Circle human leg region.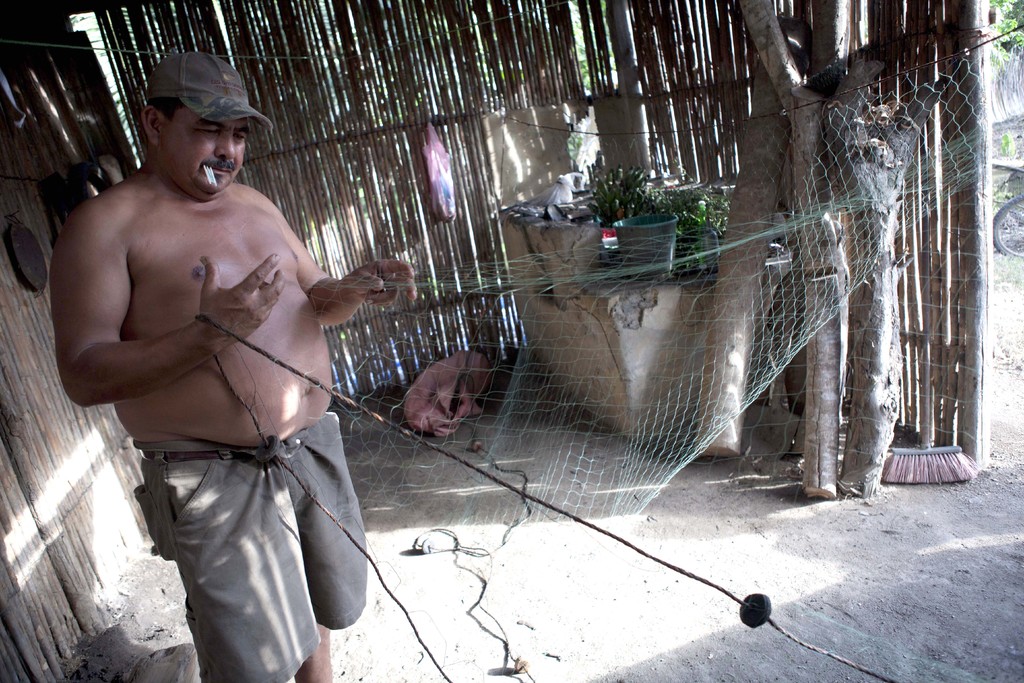
Region: (left=136, top=436, right=316, bottom=682).
